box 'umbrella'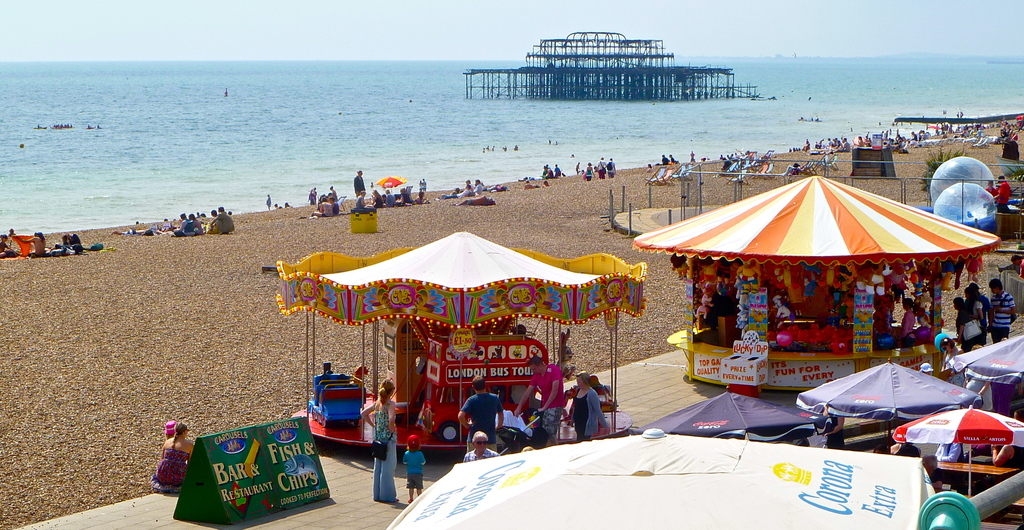
632:386:832:443
